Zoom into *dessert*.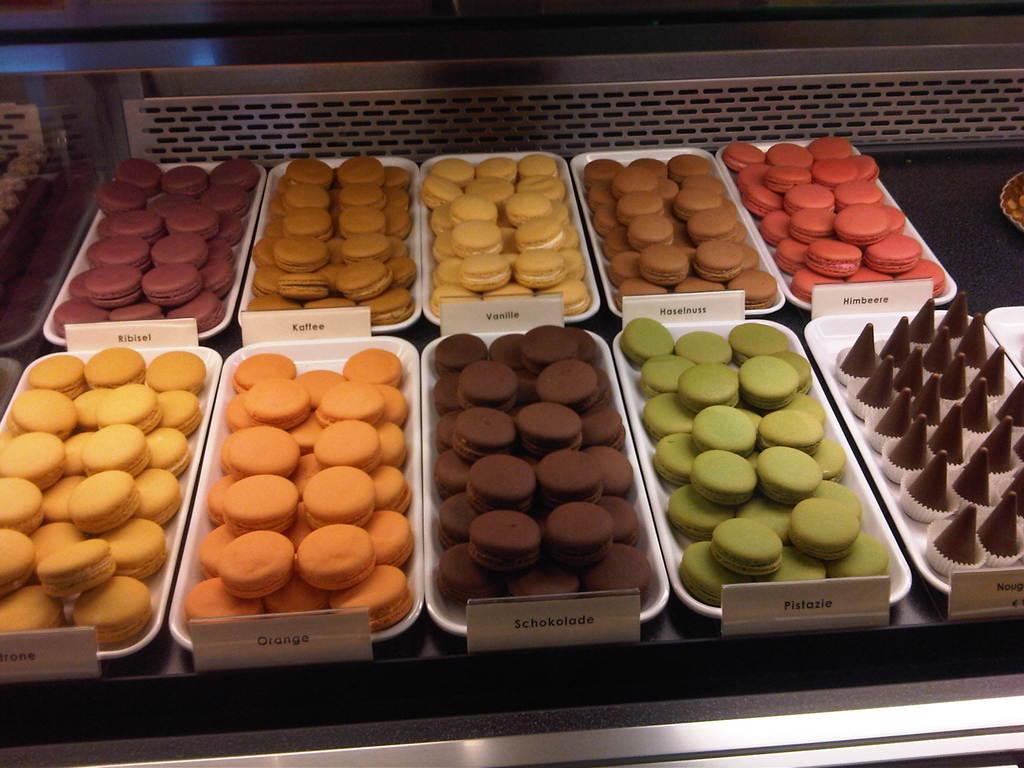
Zoom target: {"left": 102, "top": 207, "right": 146, "bottom": 238}.
